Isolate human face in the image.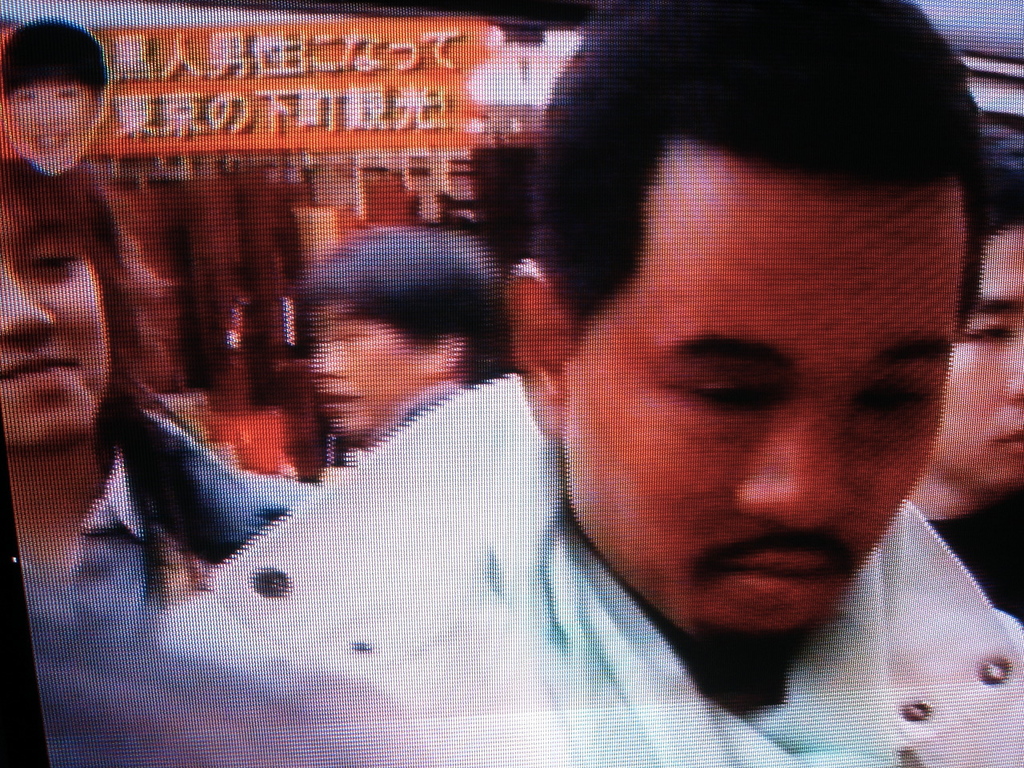
Isolated region: {"left": 922, "top": 221, "right": 1023, "bottom": 497}.
